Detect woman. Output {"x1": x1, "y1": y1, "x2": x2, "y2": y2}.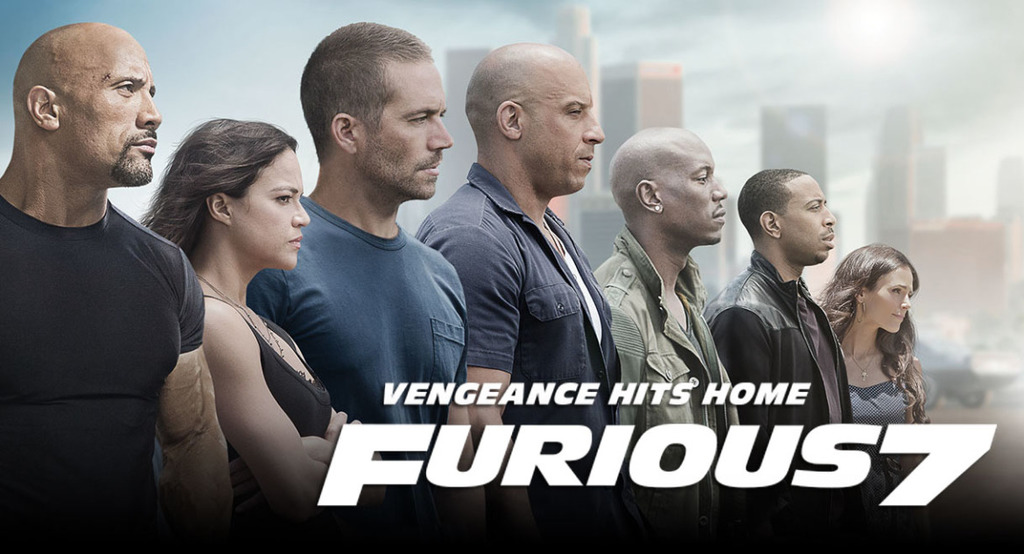
{"x1": 817, "y1": 231, "x2": 944, "y2": 446}.
